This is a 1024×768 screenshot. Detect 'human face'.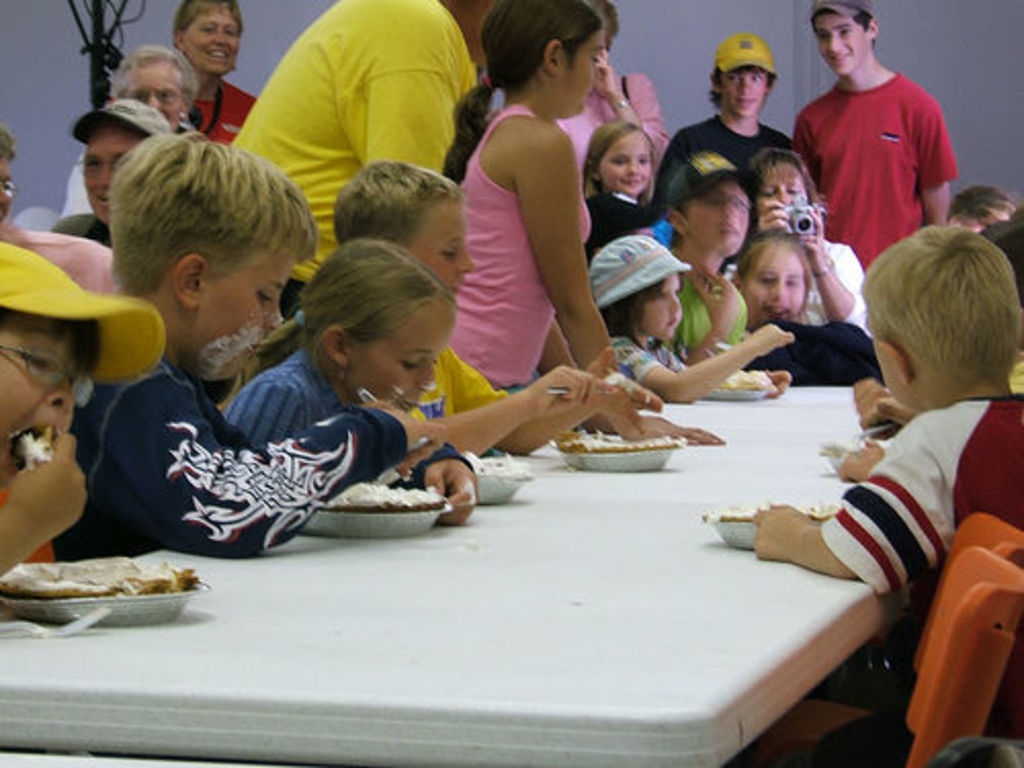
84 133 139 221.
